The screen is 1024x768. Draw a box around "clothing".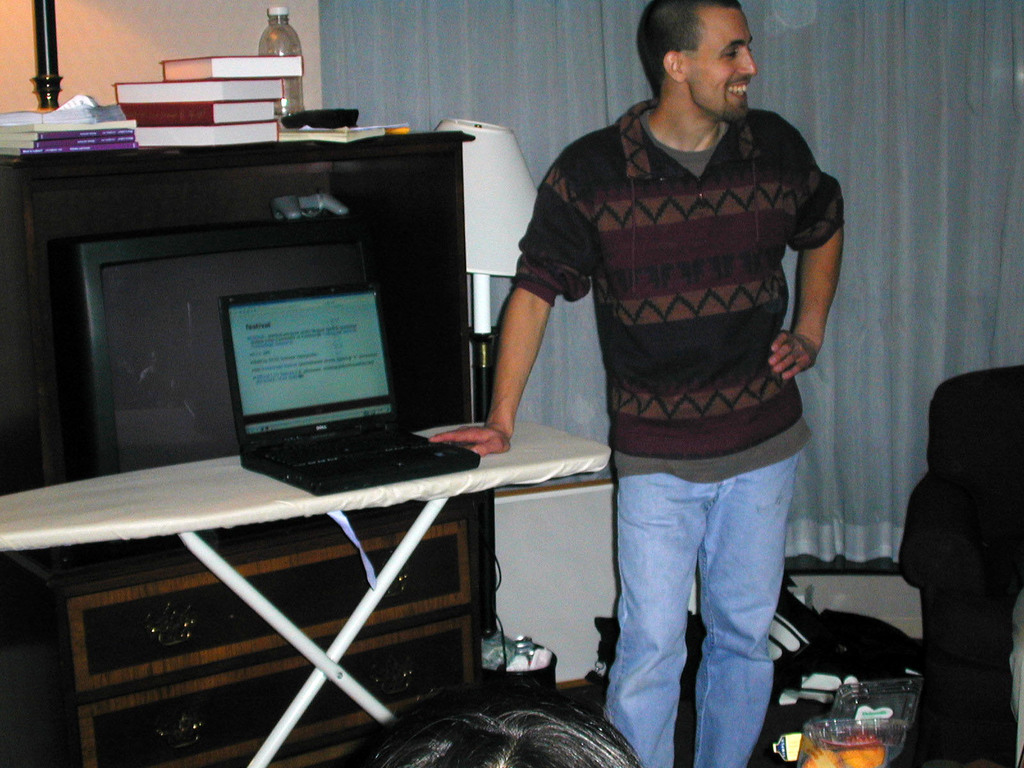
l=510, t=92, r=842, b=767.
